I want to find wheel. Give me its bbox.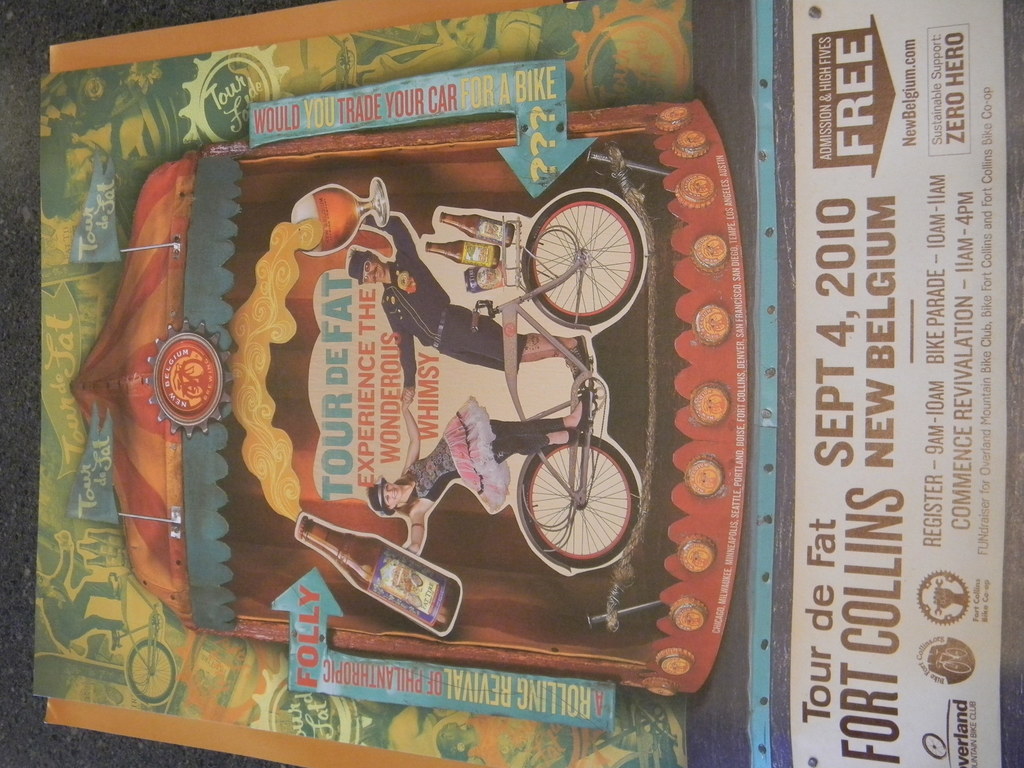
522:189:643:328.
